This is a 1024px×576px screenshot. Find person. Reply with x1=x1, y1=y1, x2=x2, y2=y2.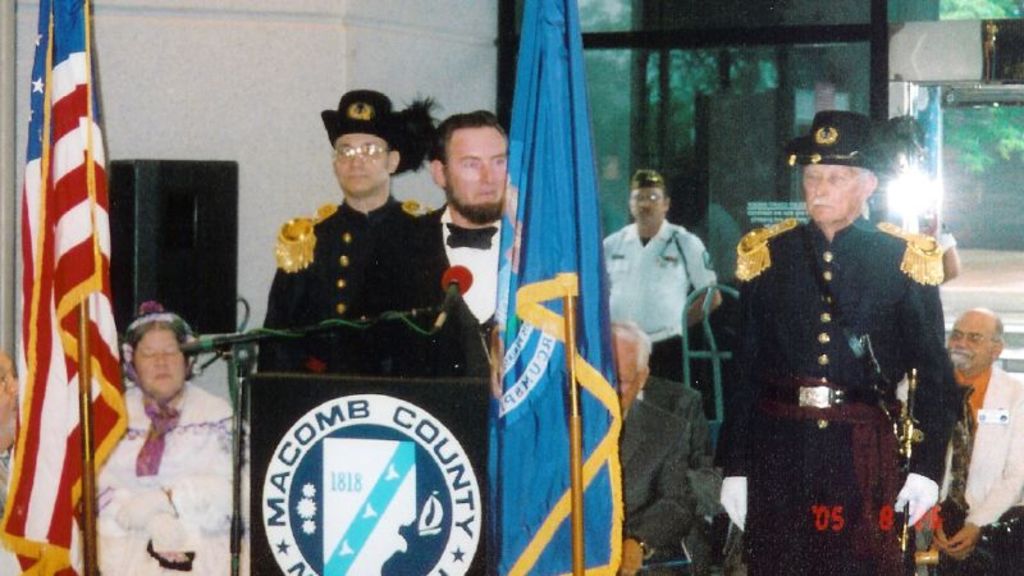
x1=426, y1=102, x2=507, y2=362.
